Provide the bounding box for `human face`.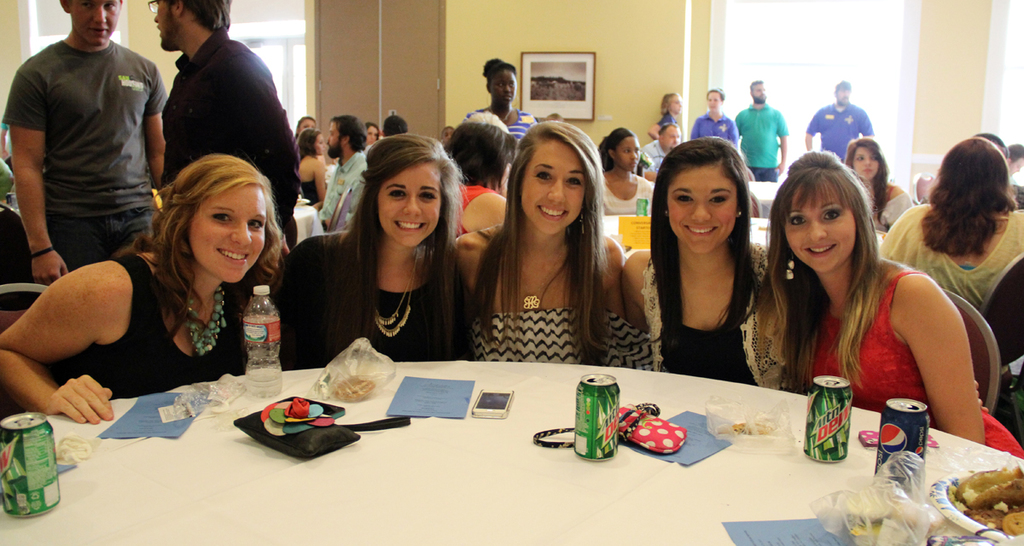
<box>192,188,269,282</box>.
